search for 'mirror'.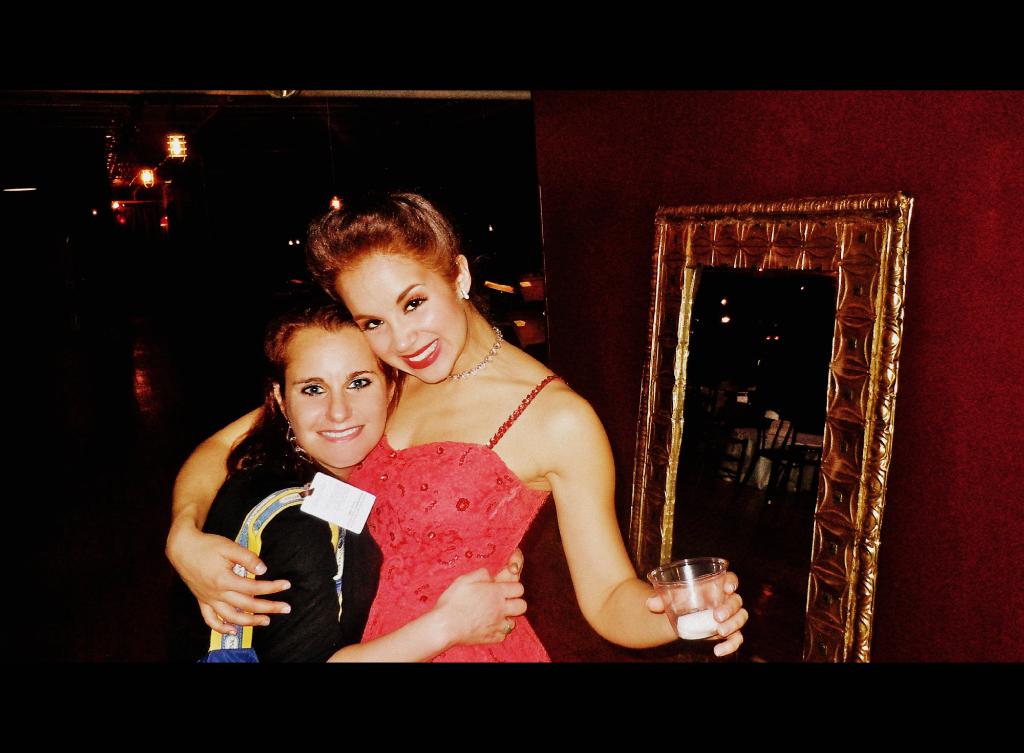
Found at <bbox>671, 269, 835, 665</bbox>.
